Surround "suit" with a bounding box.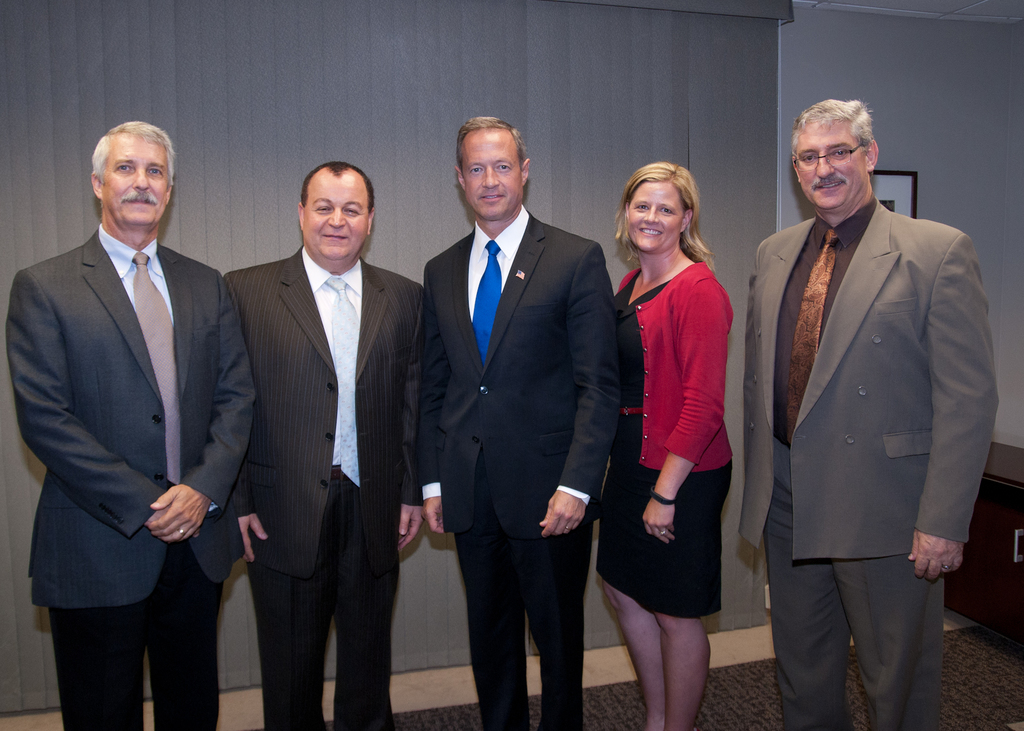
locate(4, 218, 262, 730).
